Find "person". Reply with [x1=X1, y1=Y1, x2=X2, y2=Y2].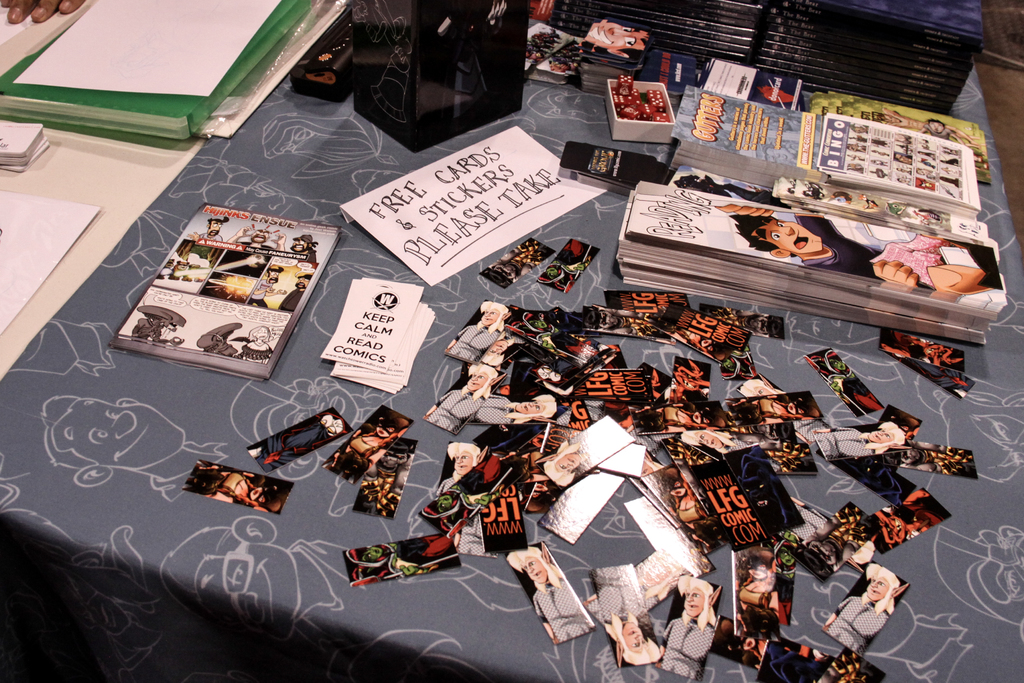
[x1=657, y1=575, x2=717, y2=680].
